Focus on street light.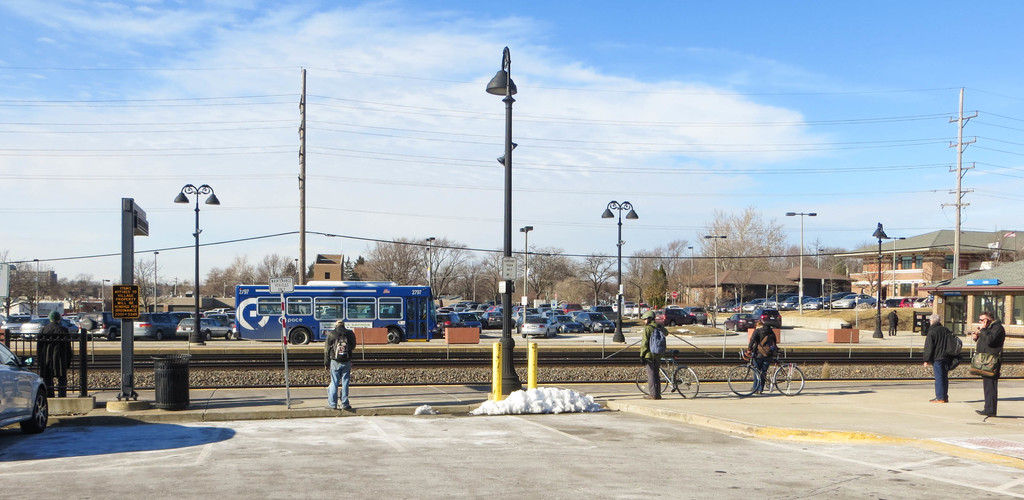
Focused at 423 234 433 287.
